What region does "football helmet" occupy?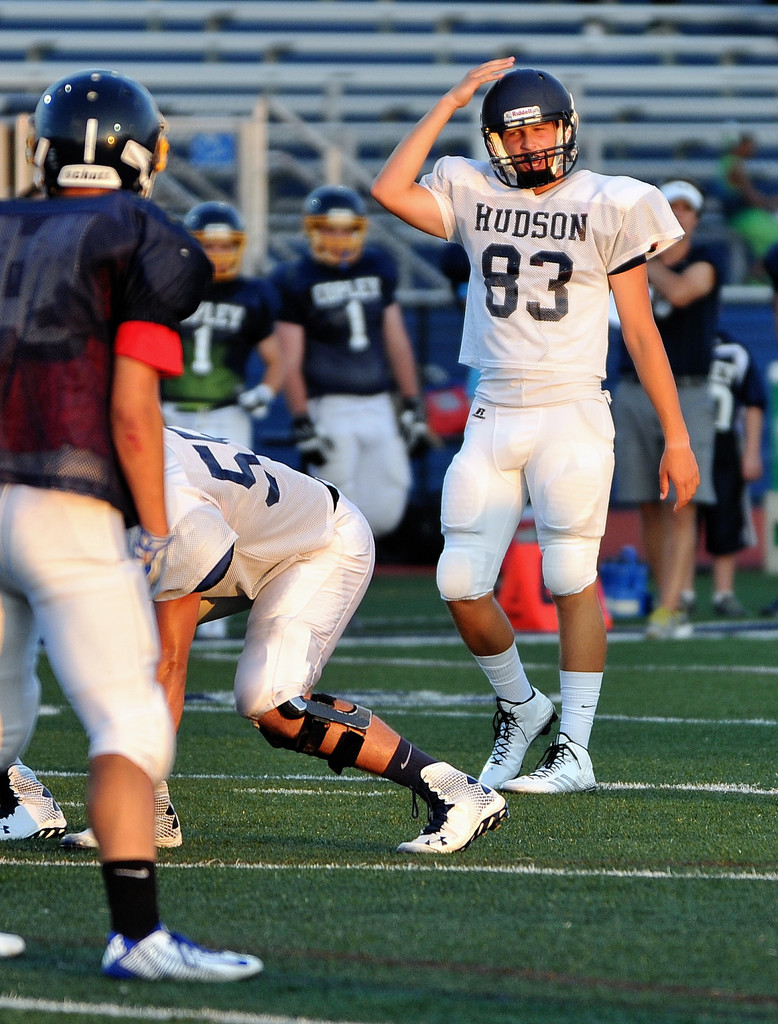
[x1=478, y1=69, x2=581, y2=182].
